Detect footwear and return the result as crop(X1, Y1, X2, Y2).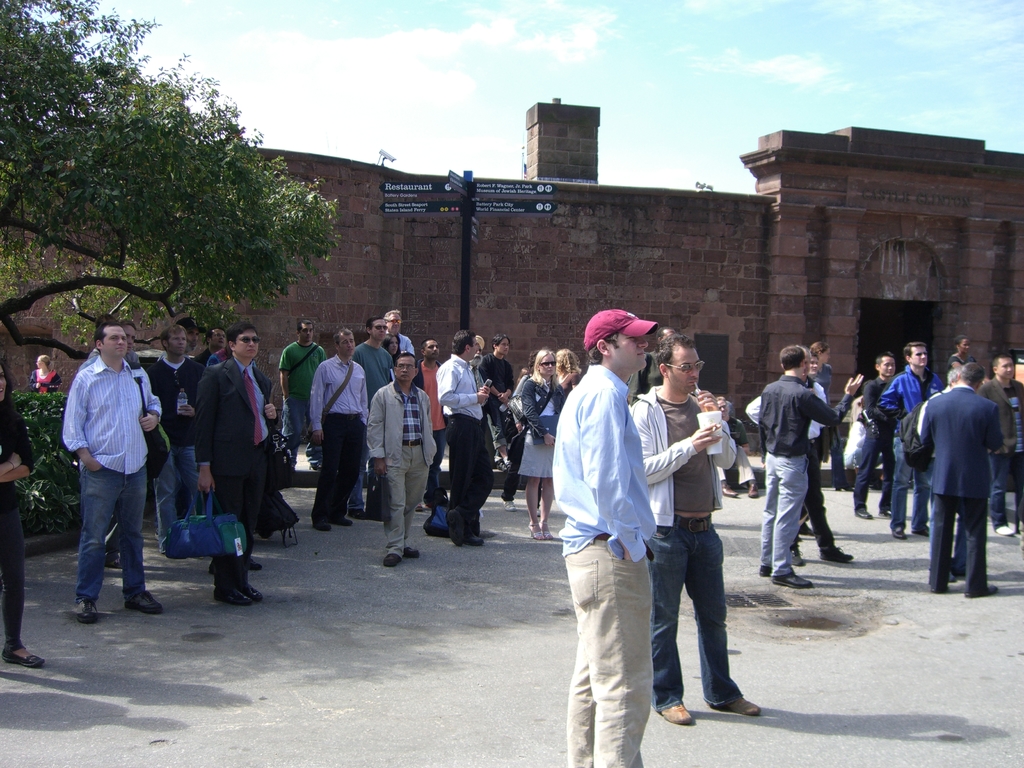
crop(283, 461, 298, 467).
